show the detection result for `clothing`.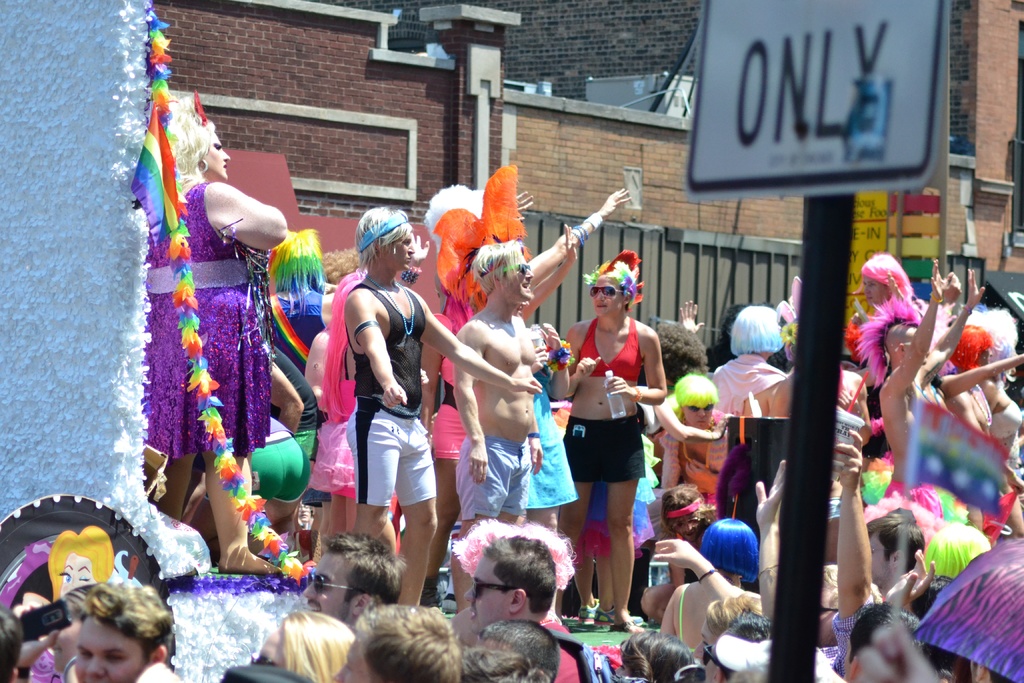
region(561, 411, 646, 486).
